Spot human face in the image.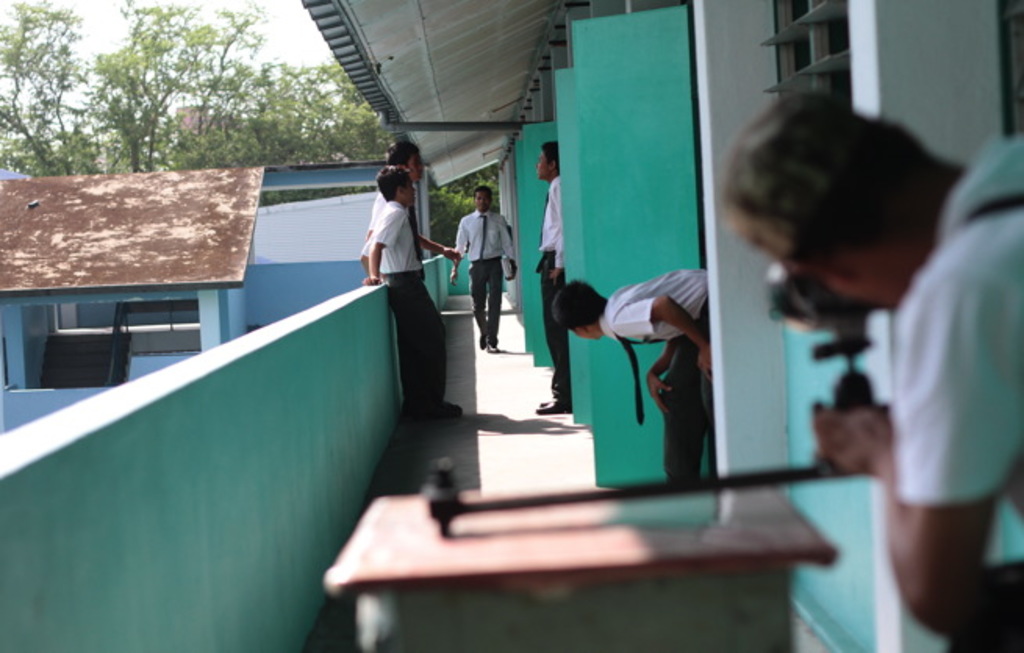
human face found at 474 186 492 214.
